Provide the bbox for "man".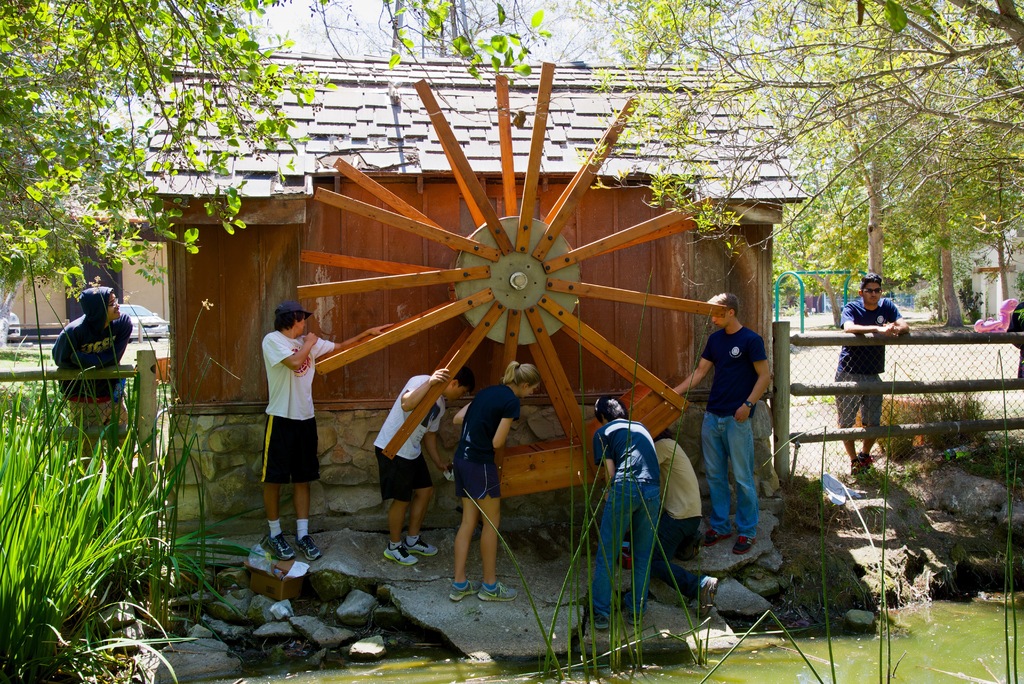
[243, 302, 330, 551].
